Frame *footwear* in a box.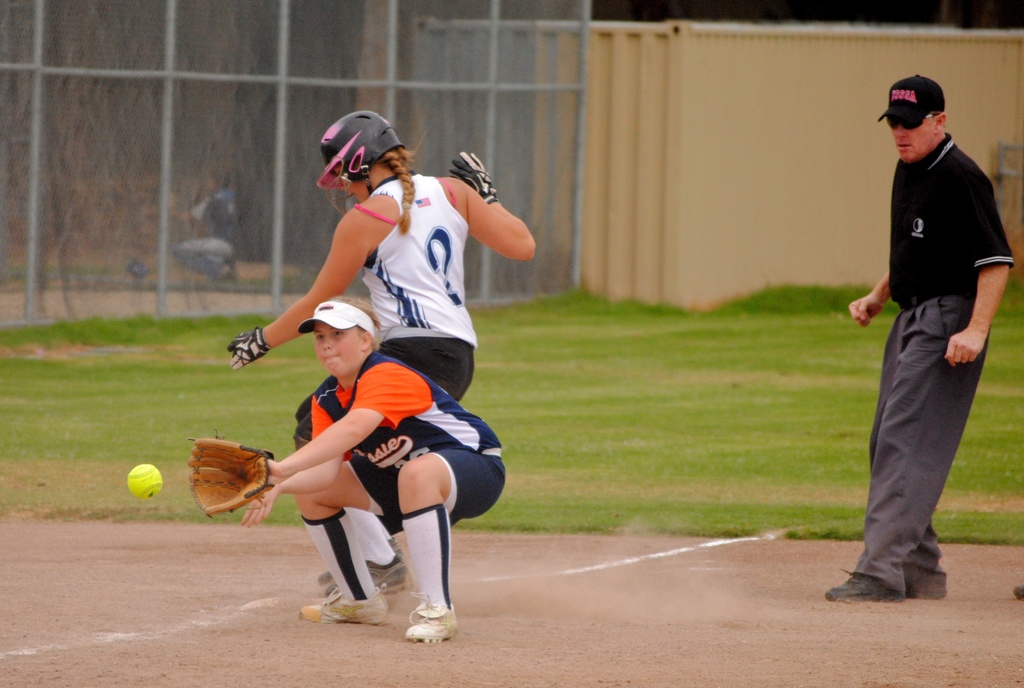
l=296, t=598, r=384, b=623.
